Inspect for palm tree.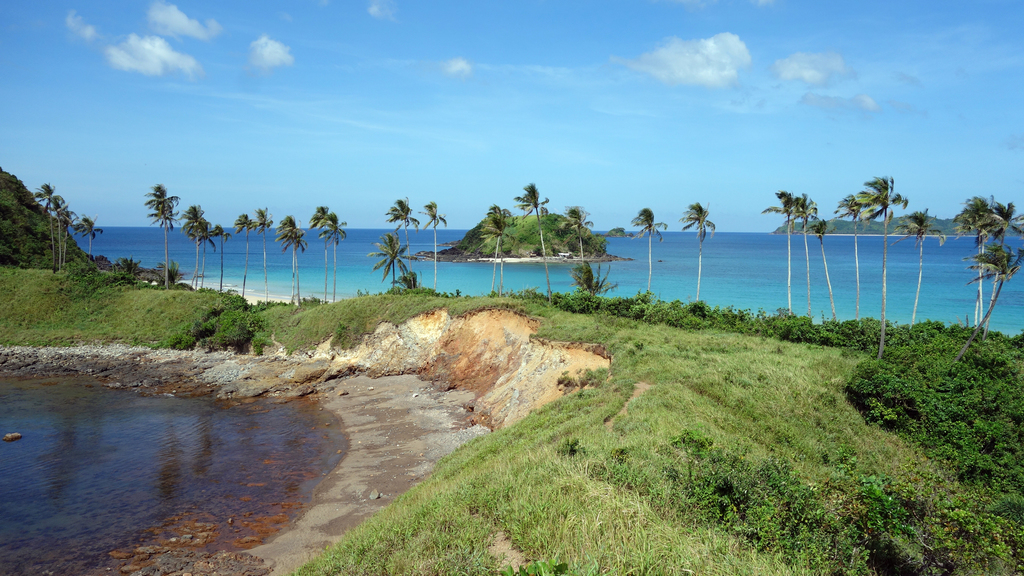
Inspection: BBox(949, 189, 1004, 316).
